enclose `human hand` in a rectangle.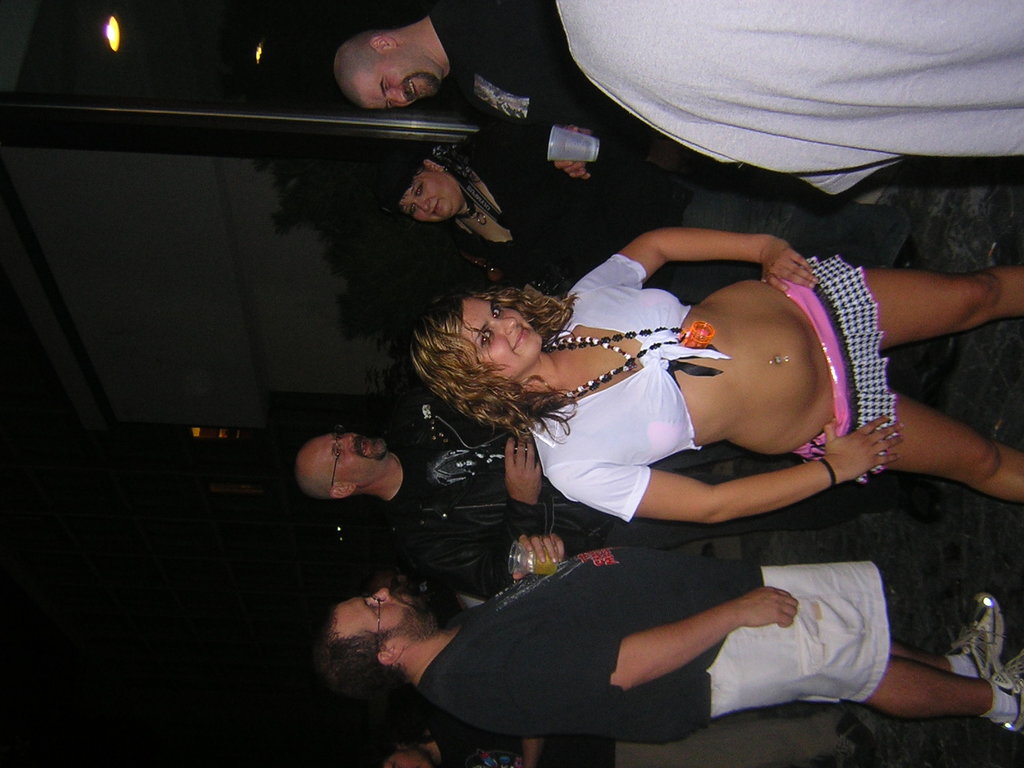
(x1=758, y1=239, x2=822, y2=294).
